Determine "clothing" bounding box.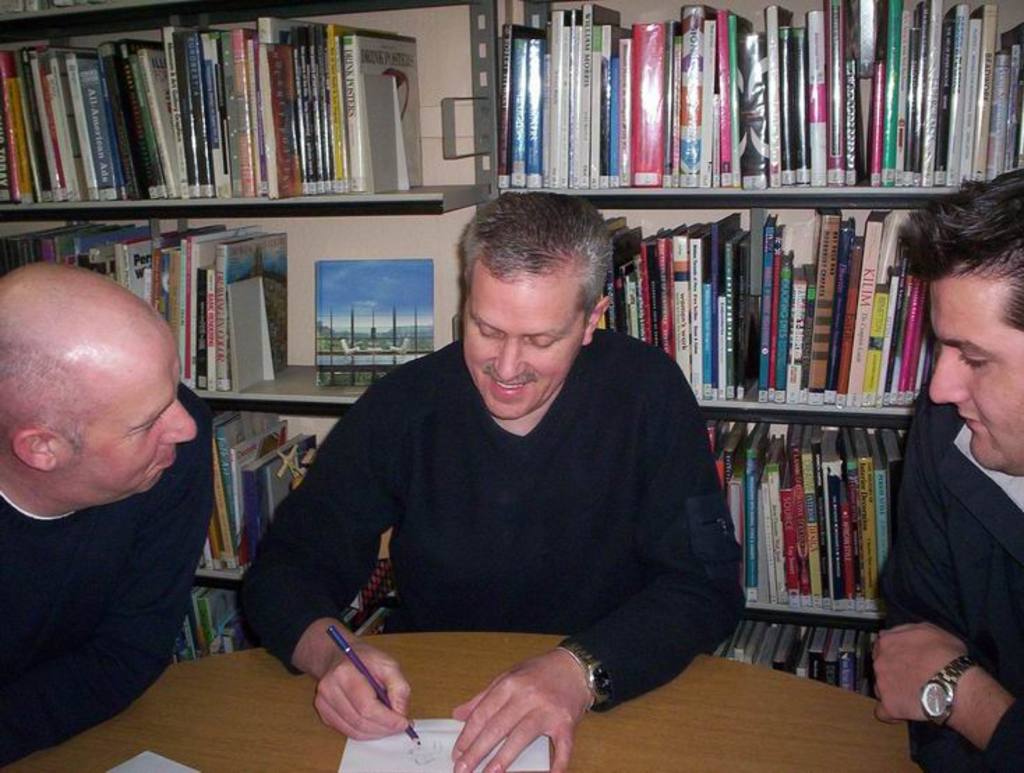
Determined: rect(880, 386, 1023, 772).
